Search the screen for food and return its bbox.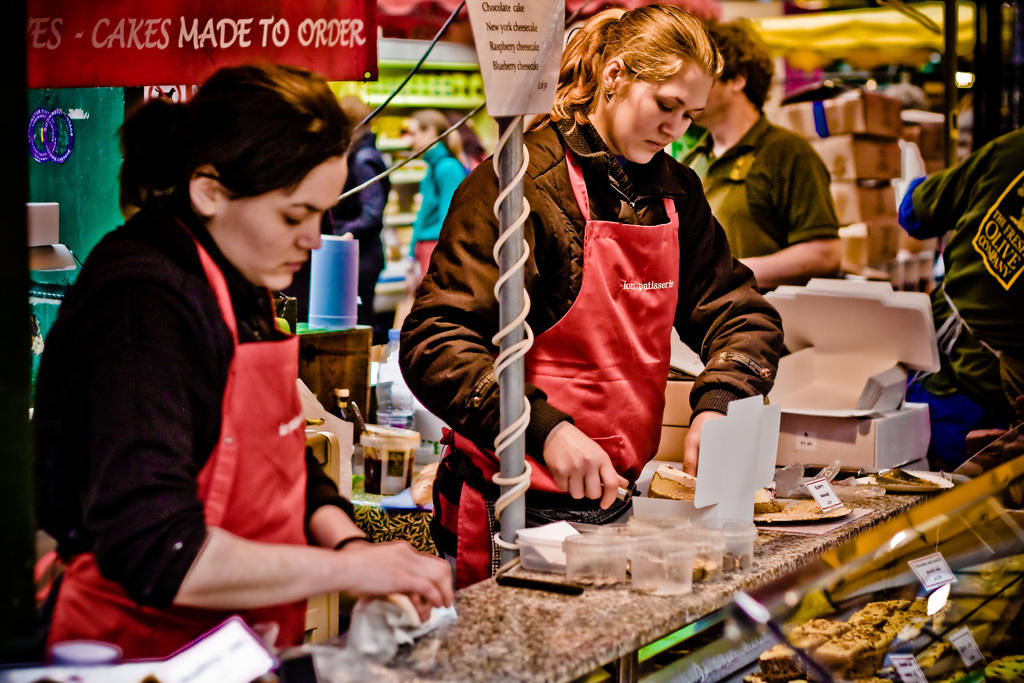
Found: locate(321, 460, 1023, 682).
